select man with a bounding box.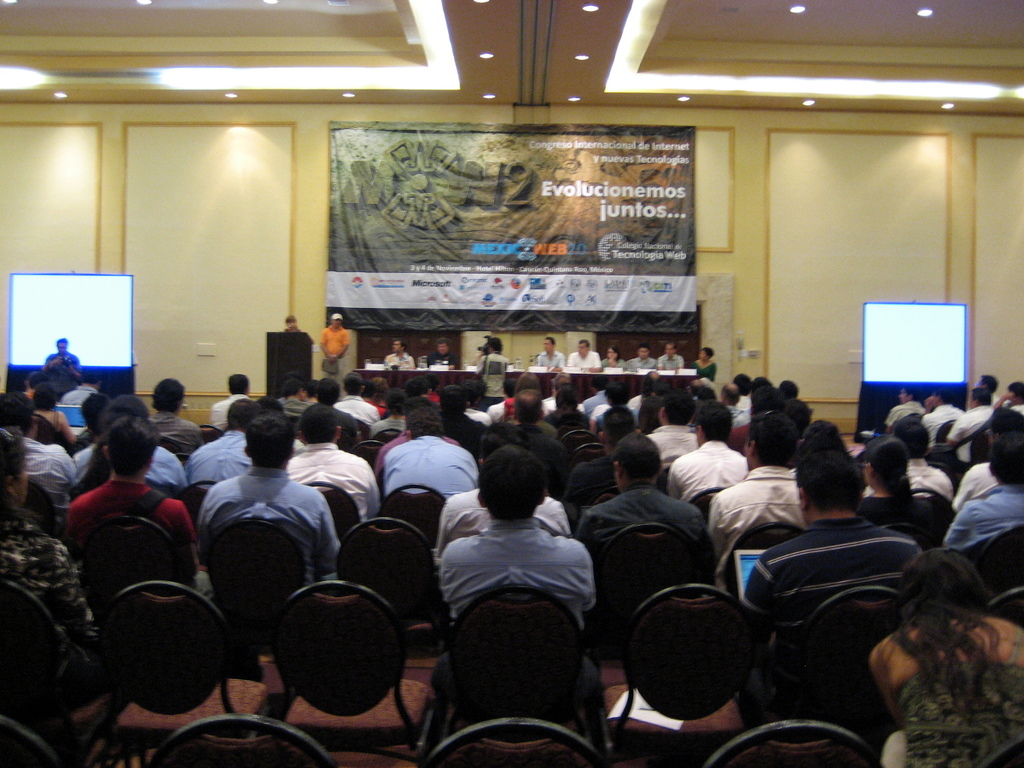
l=574, t=407, r=662, b=505.
